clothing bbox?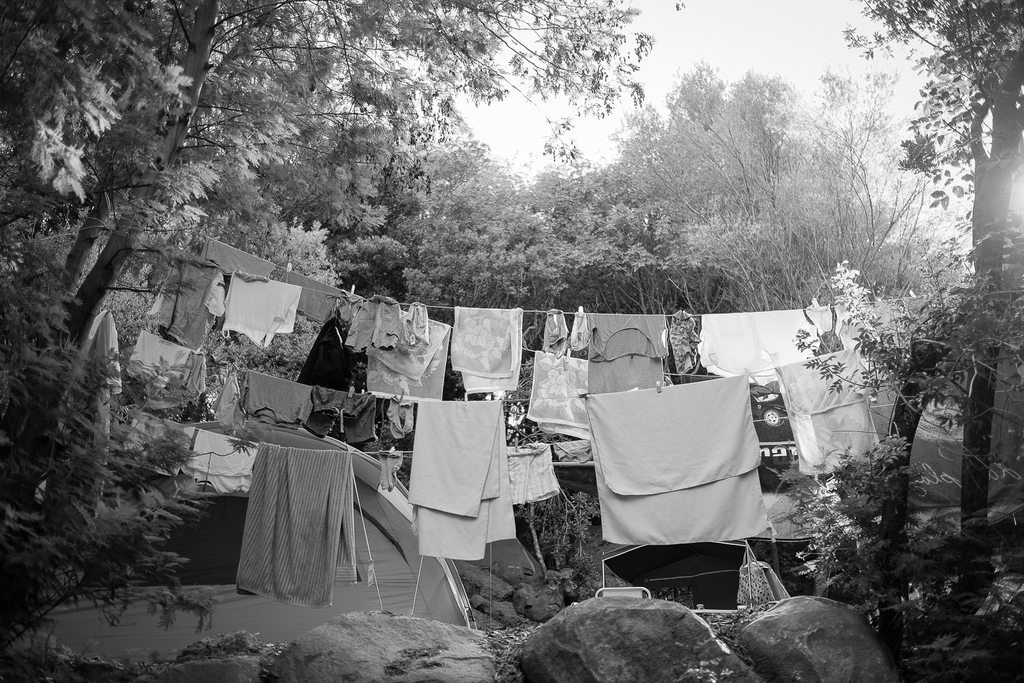
336,287,358,325
